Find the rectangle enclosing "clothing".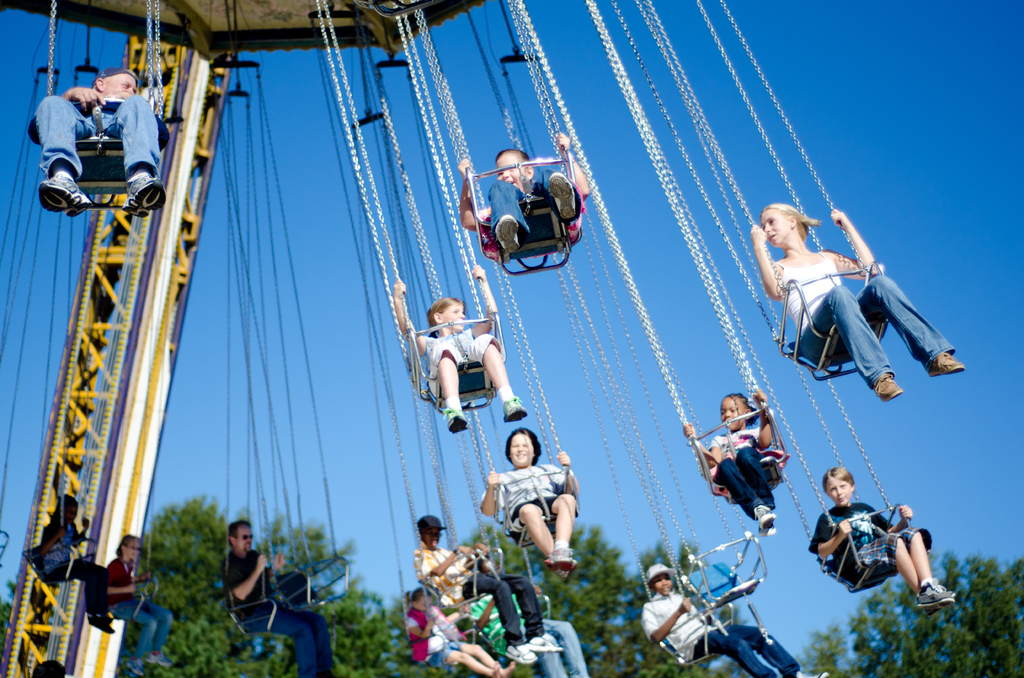
box=[106, 554, 133, 611].
